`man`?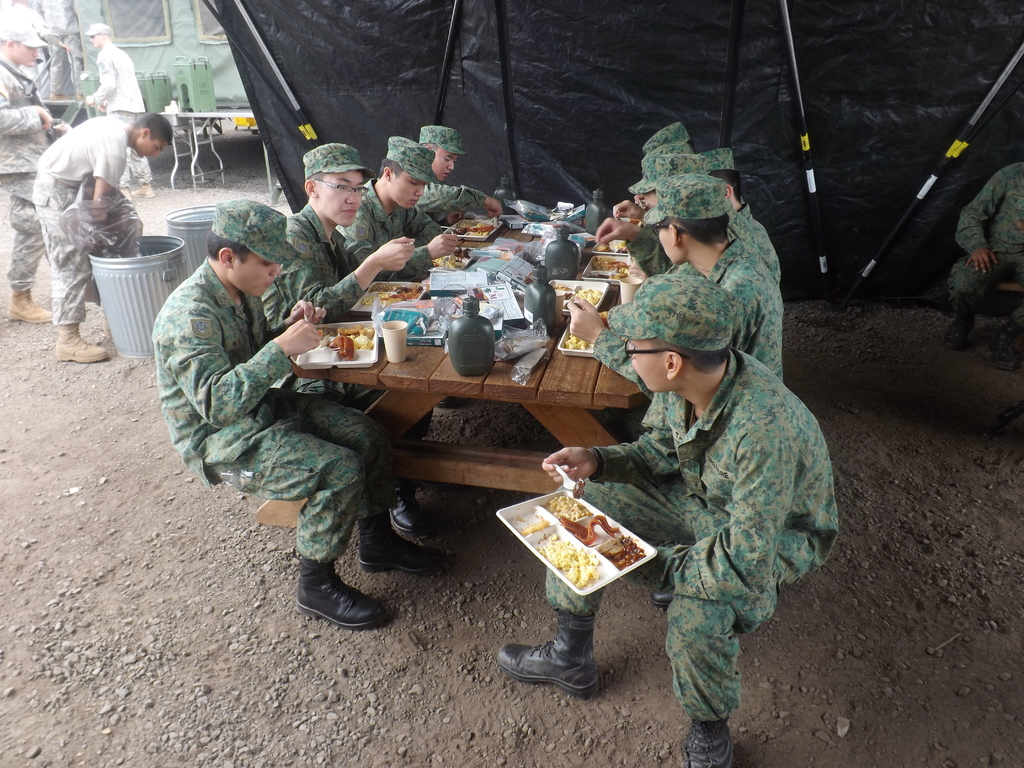
Rect(44, 0, 84, 99)
